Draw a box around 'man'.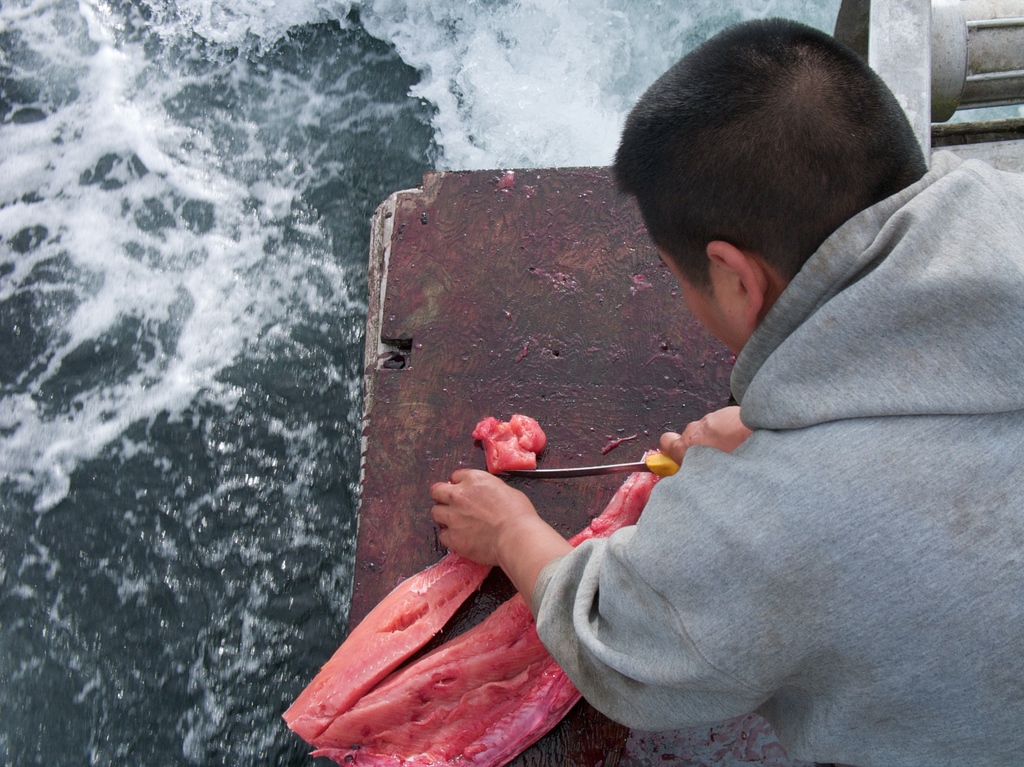
<box>369,97,1002,760</box>.
